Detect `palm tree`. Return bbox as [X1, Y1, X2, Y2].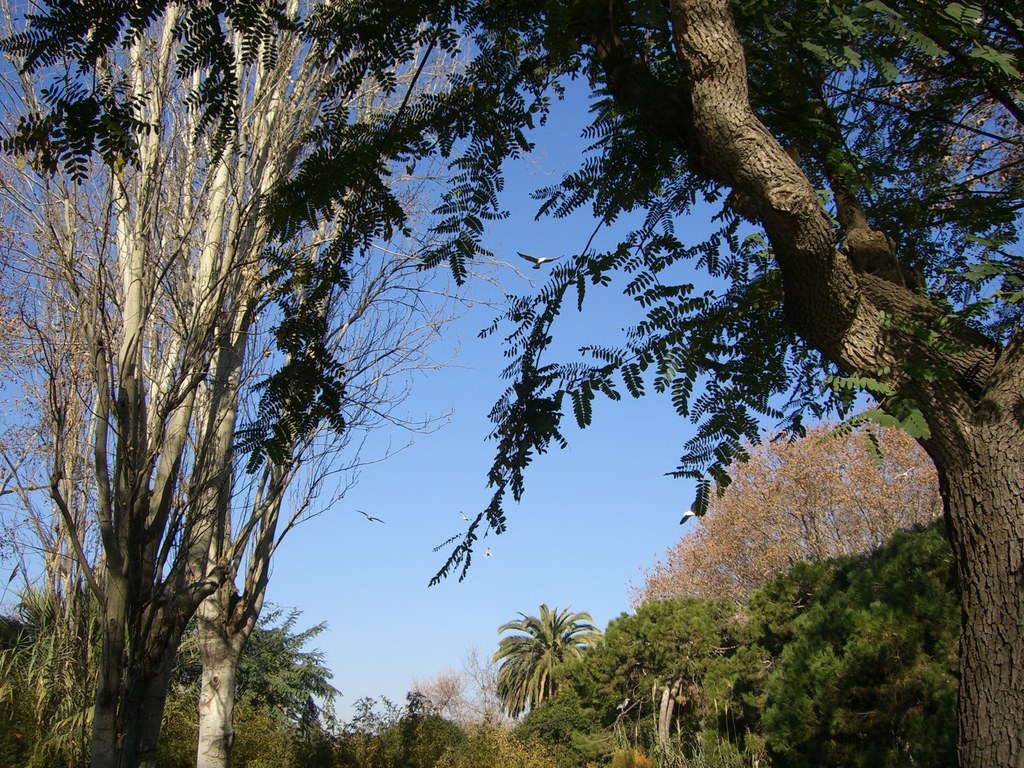
[492, 615, 598, 717].
